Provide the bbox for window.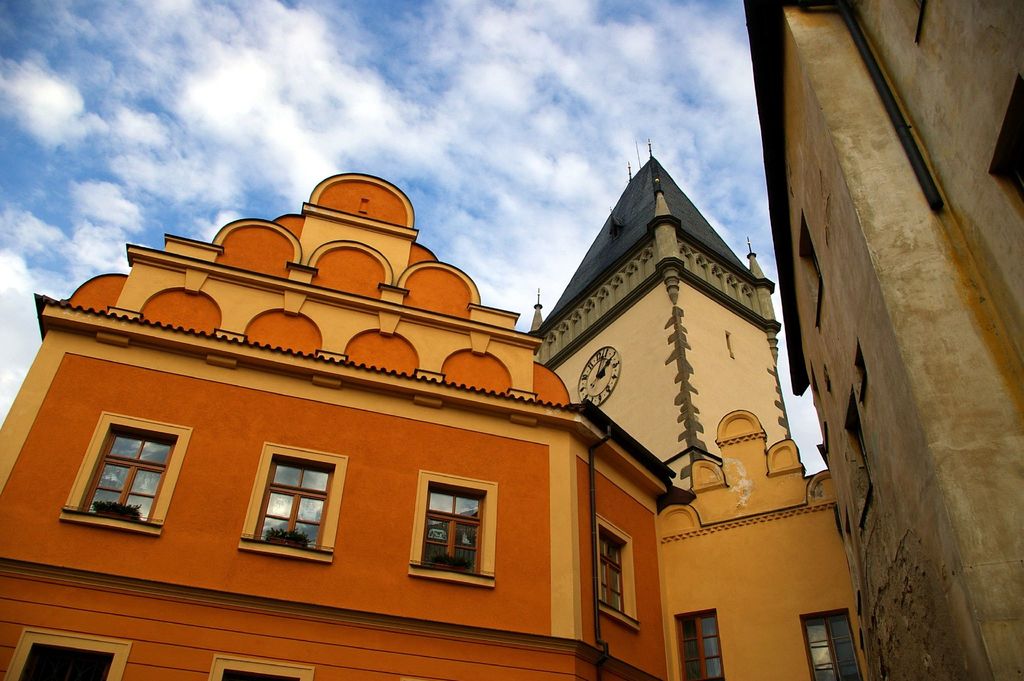
pyautogui.locateOnScreen(807, 615, 867, 680).
